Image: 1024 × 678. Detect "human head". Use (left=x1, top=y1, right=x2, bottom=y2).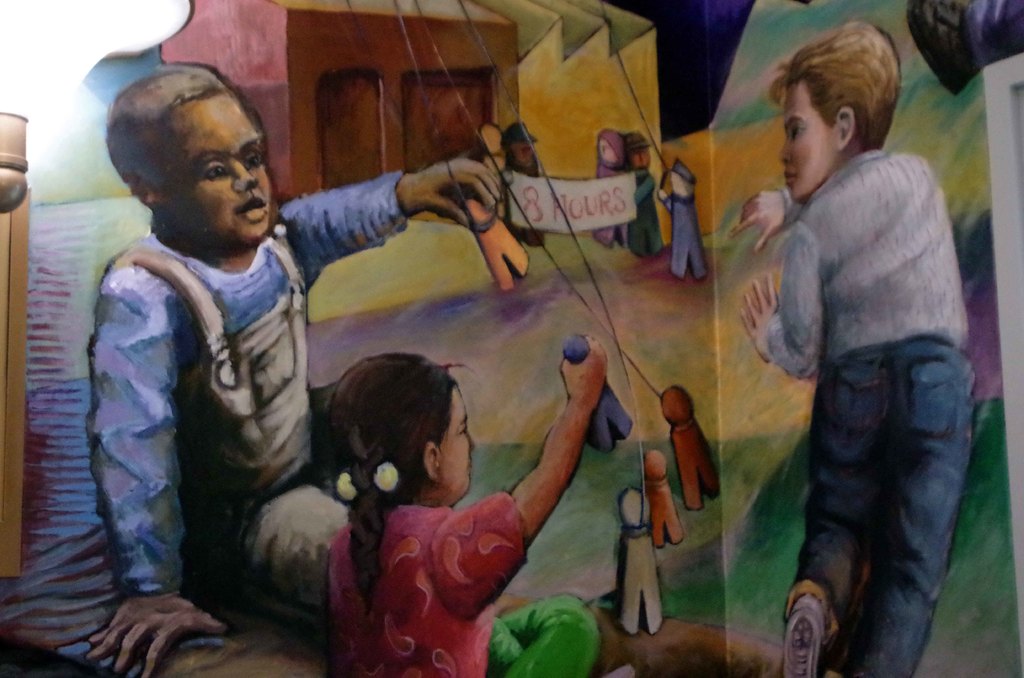
(left=627, top=133, right=650, bottom=168).
